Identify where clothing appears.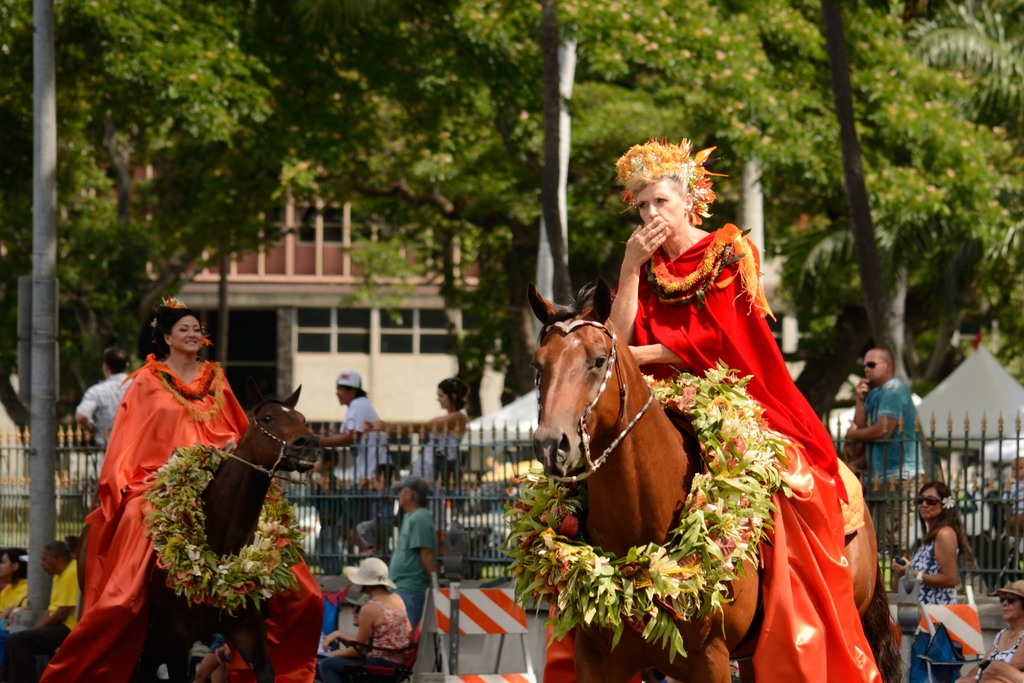
Appears at x1=339, y1=395, x2=388, y2=479.
